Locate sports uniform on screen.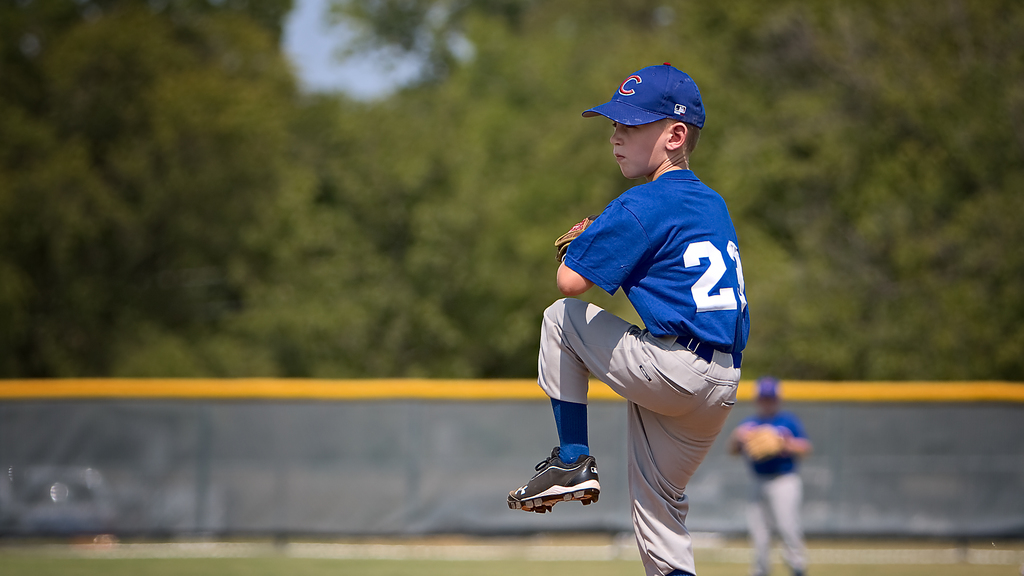
On screen at left=724, top=377, right=813, bottom=575.
